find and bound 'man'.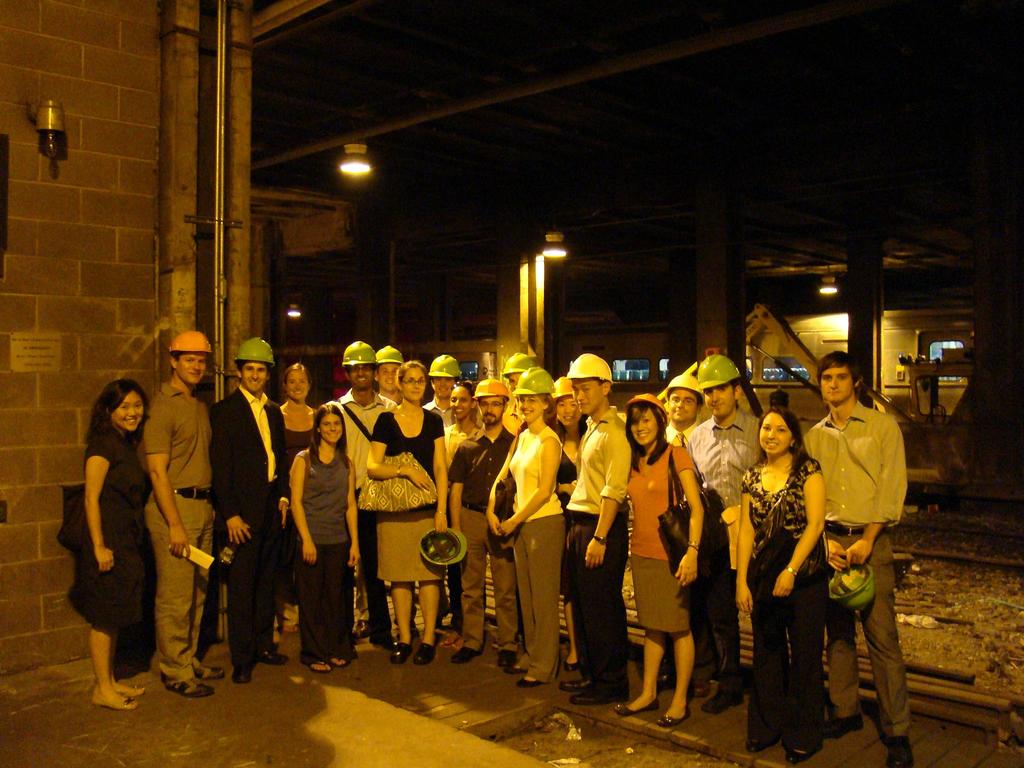
Bound: box(378, 346, 406, 408).
